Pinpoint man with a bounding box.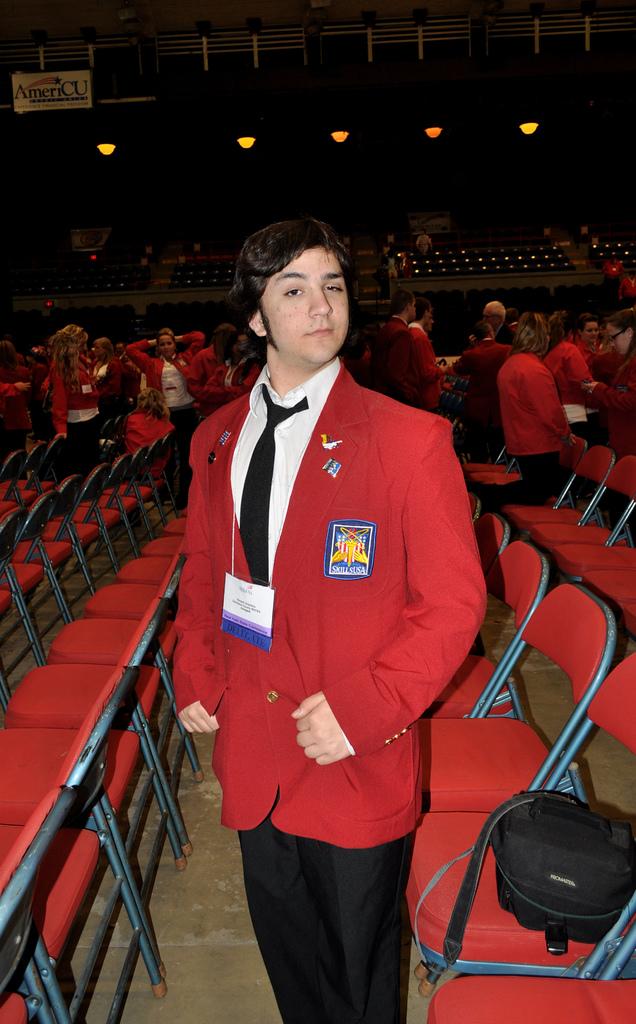
471/300/516/340.
